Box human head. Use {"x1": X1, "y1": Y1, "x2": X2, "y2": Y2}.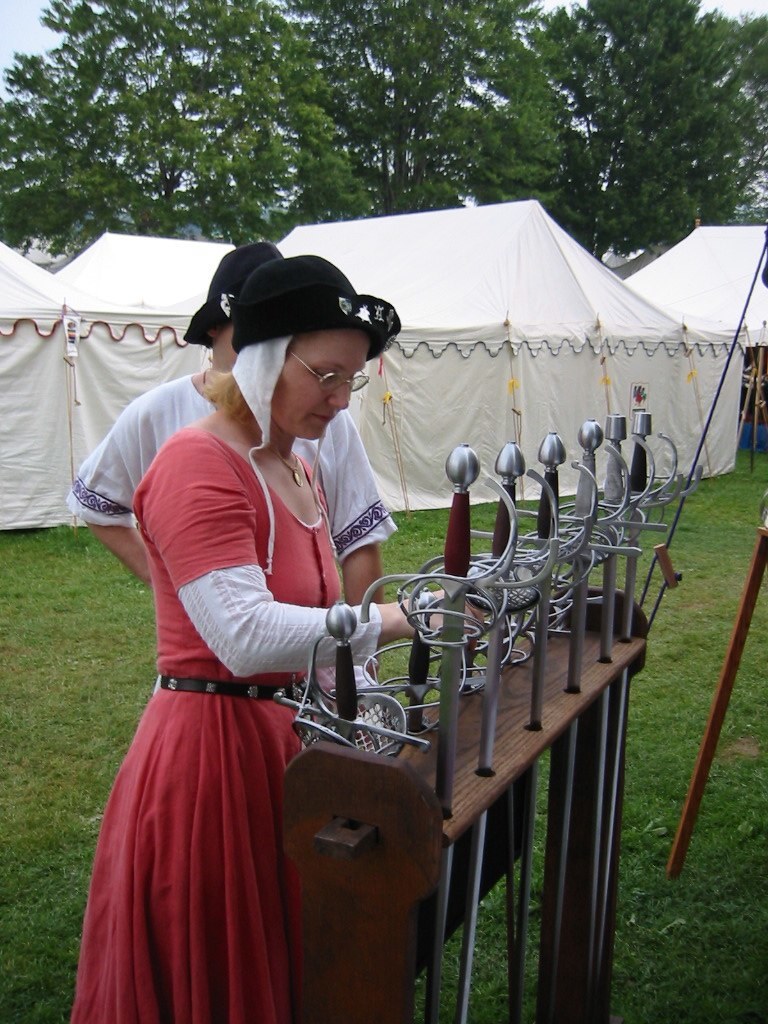
{"x1": 201, "y1": 236, "x2": 394, "y2": 429}.
